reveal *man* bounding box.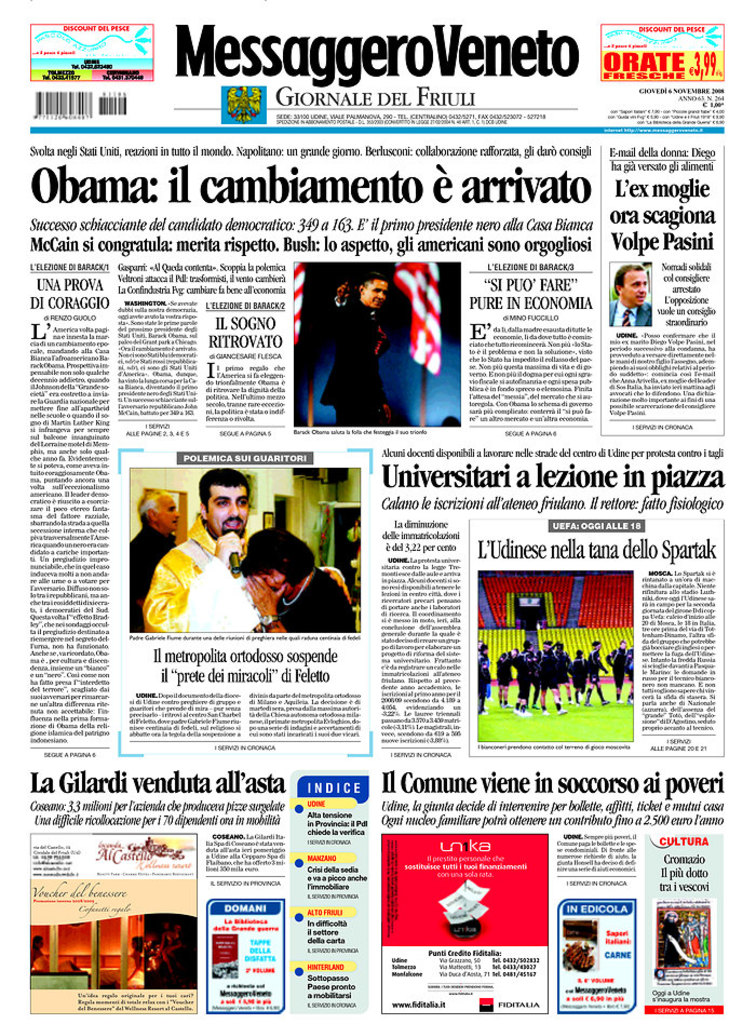
Revealed: bbox=(609, 266, 652, 326).
